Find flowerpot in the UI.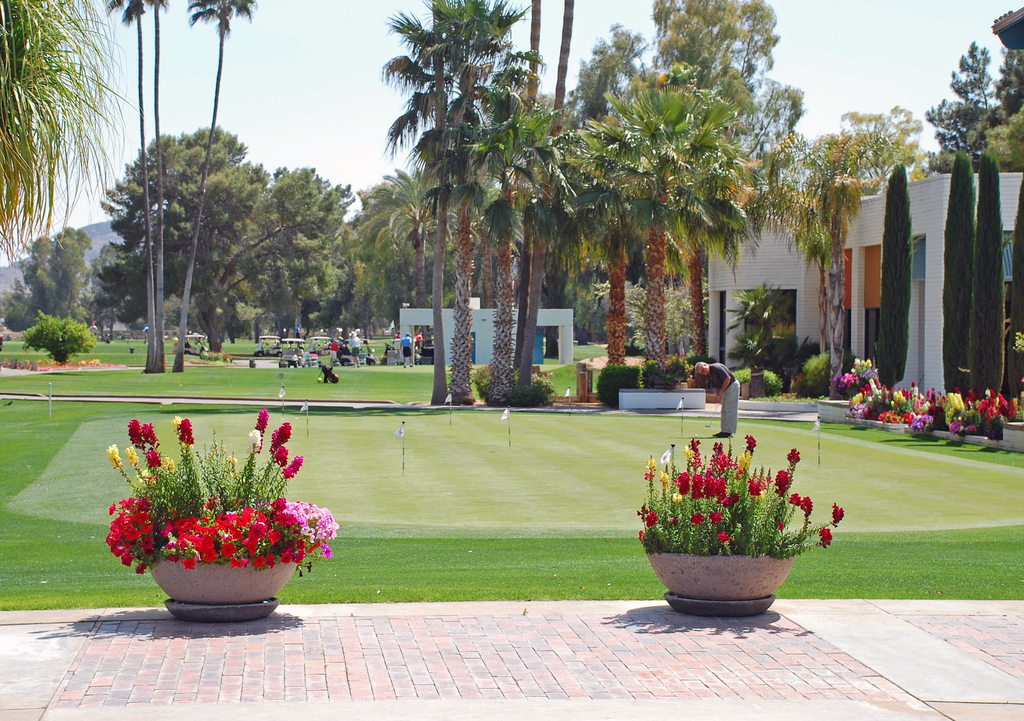
UI element at rect(641, 551, 794, 601).
